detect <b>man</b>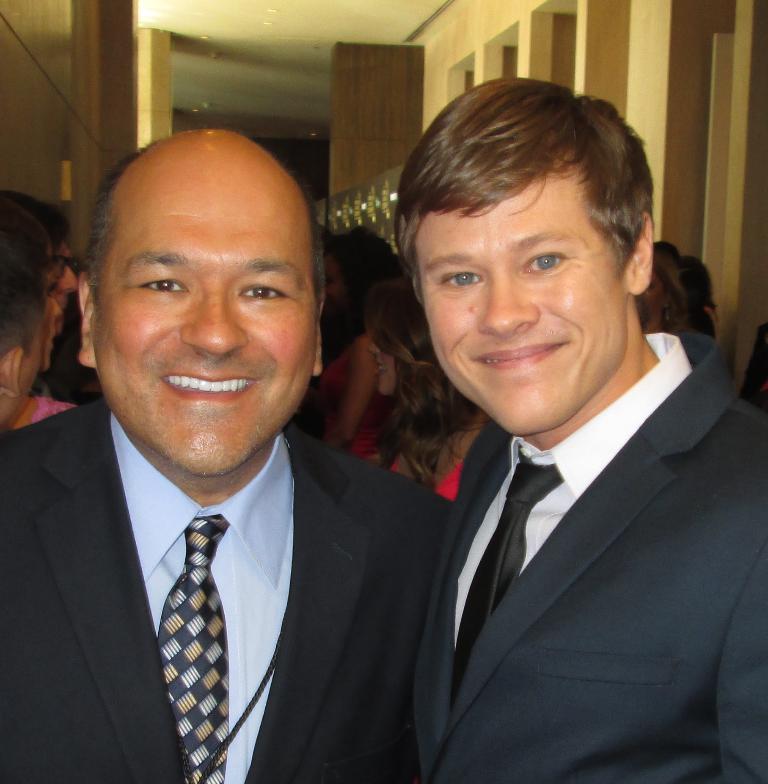
[393,75,767,783]
